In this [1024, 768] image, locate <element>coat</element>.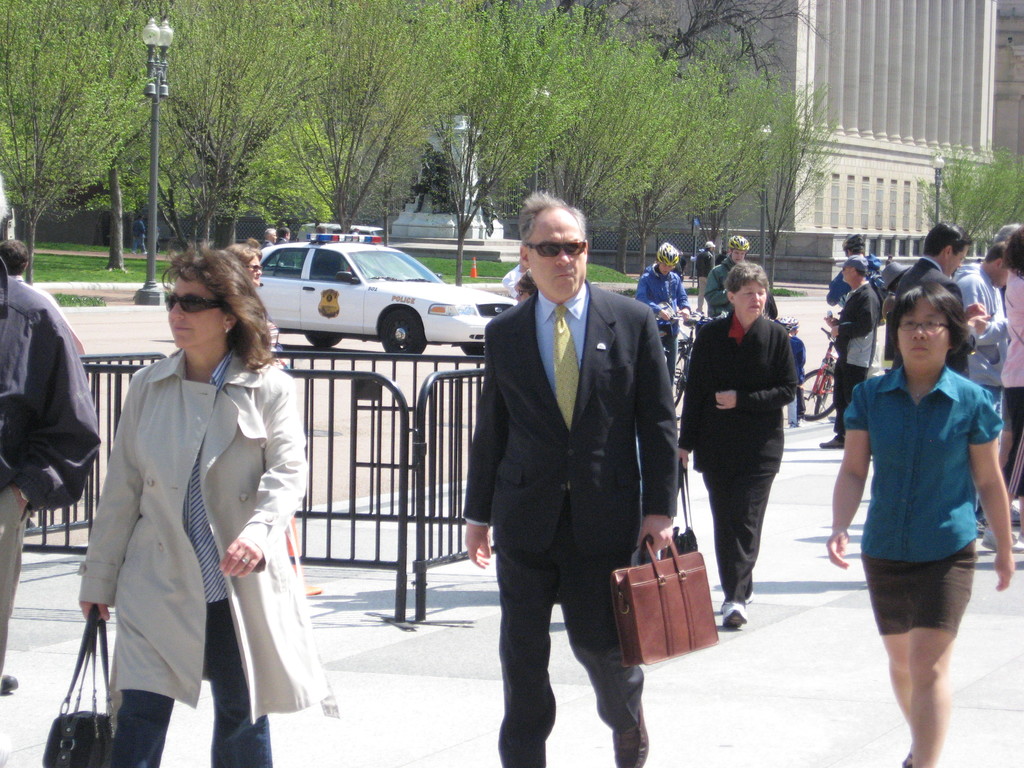
Bounding box: (463,277,692,566).
